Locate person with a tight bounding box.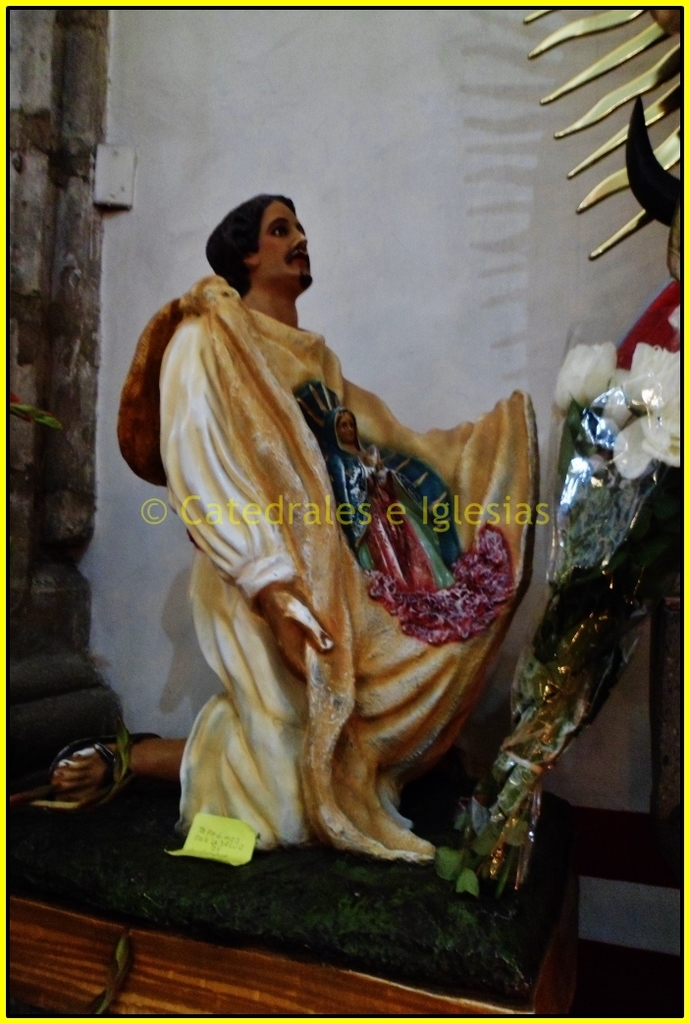
region(327, 405, 452, 593).
